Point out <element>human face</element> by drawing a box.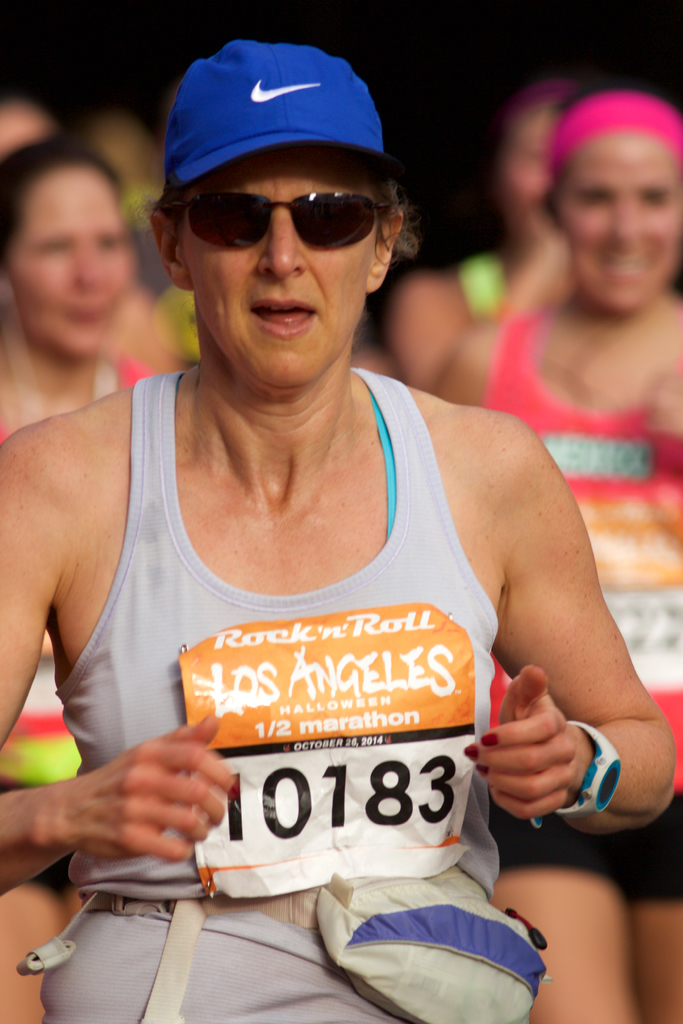
12 174 142 369.
